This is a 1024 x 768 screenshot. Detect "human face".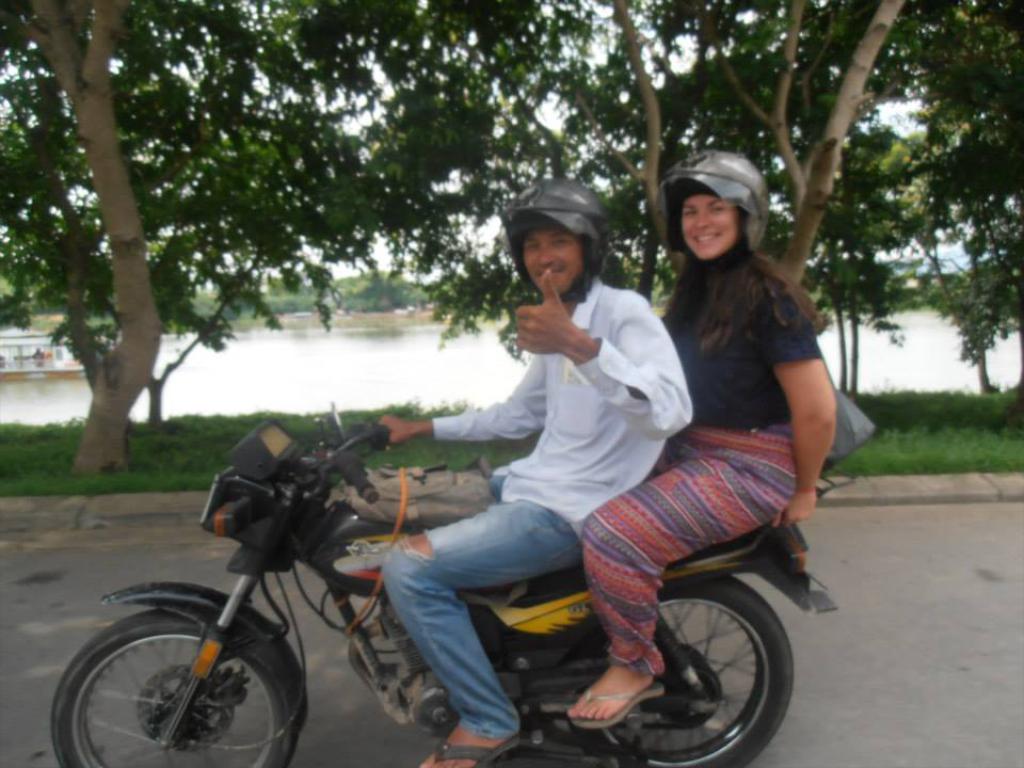
[682,193,740,260].
